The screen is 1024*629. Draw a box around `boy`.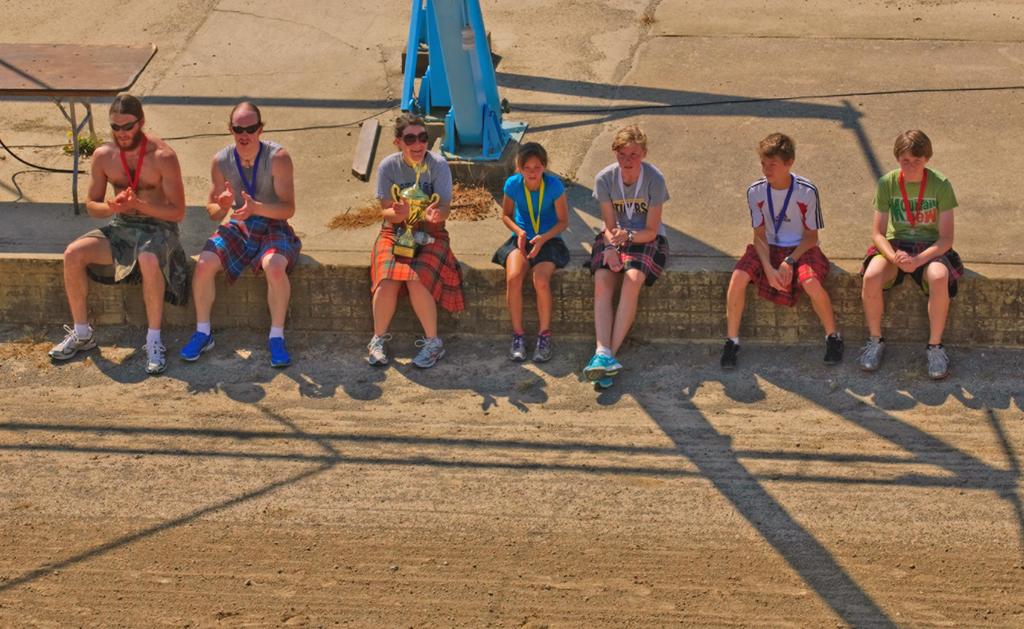
{"left": 863, "top": 127, "right": 966, "bottom": 379}.
